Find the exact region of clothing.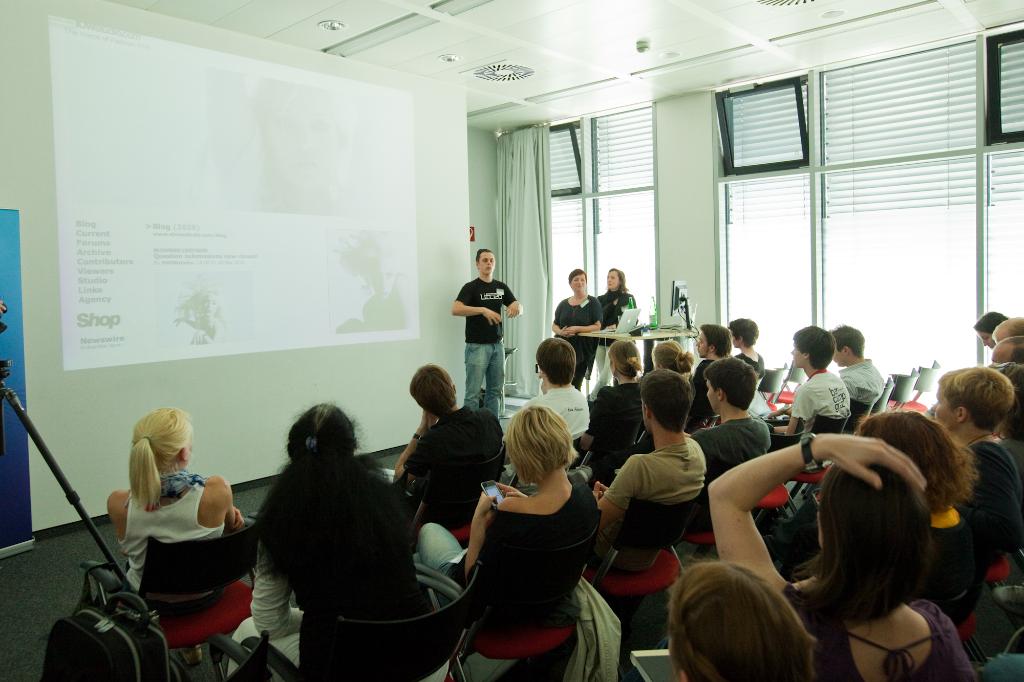
Exact region: {"x1": 452, "y1": 278, "x2": 518, "y2": 411}.
